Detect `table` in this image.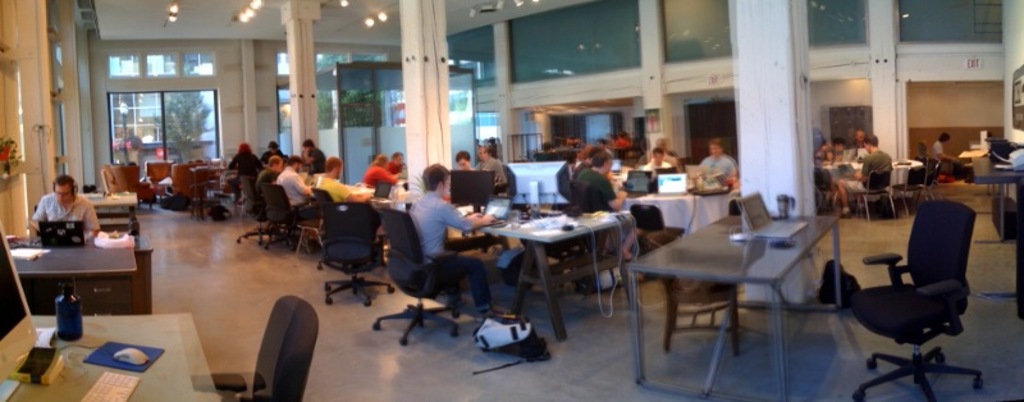
Detection: [x1=3, y1=243, x2=140, y2=309].
